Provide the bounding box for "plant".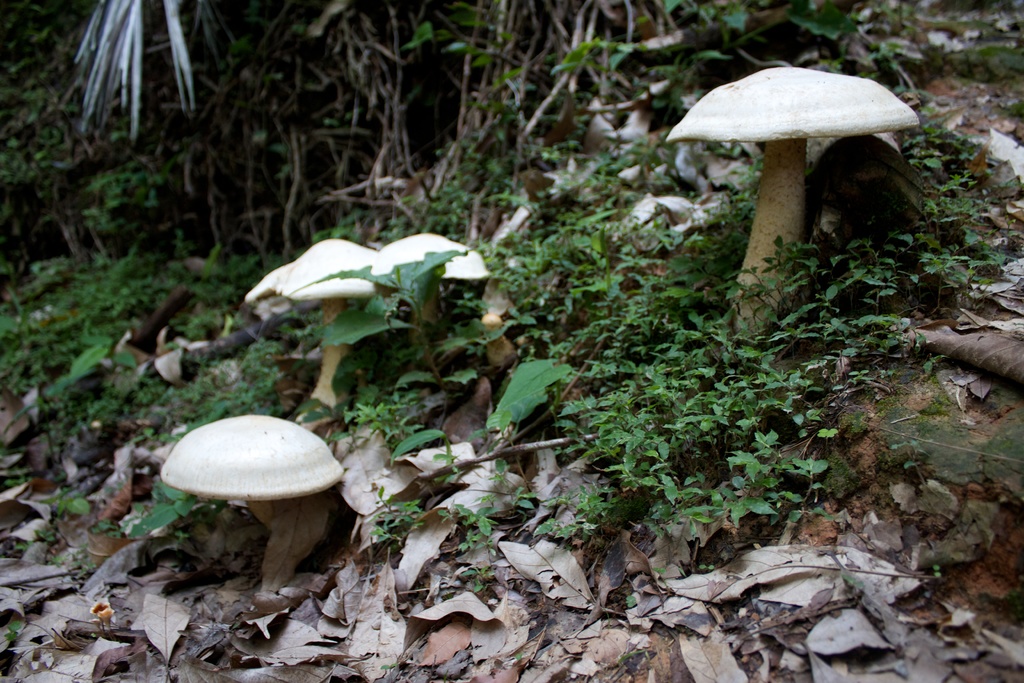
region(930, 562, 954, 580).
